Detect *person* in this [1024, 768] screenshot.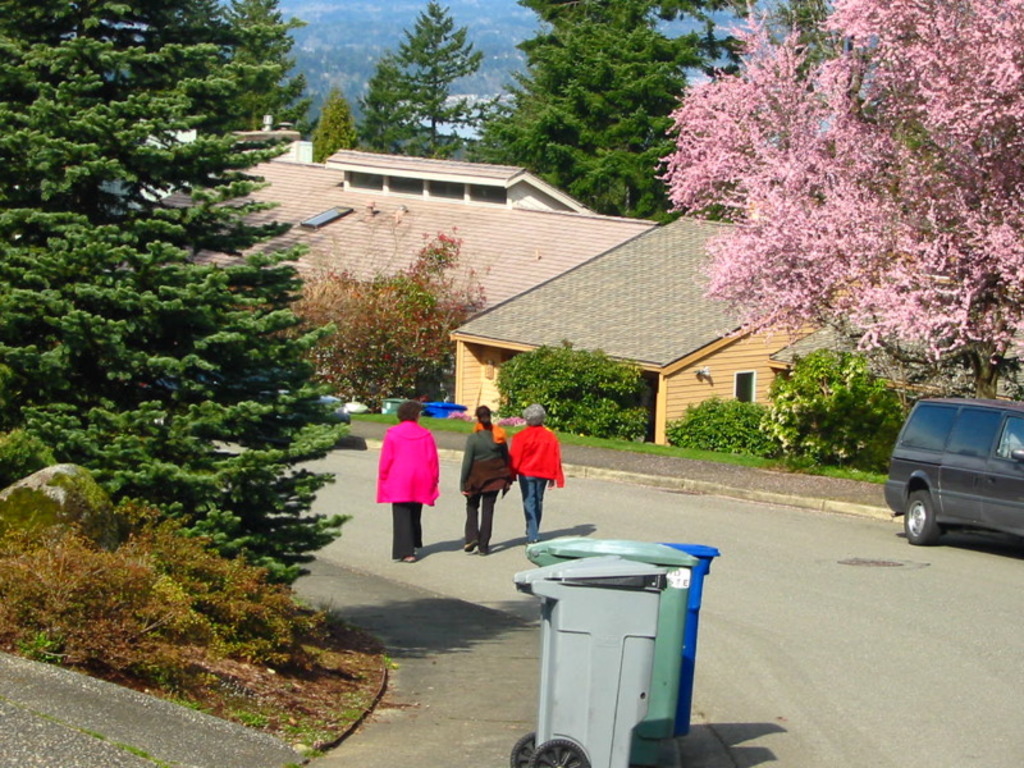
Detection: [left=460, top=403, right=513, bottom=557].
